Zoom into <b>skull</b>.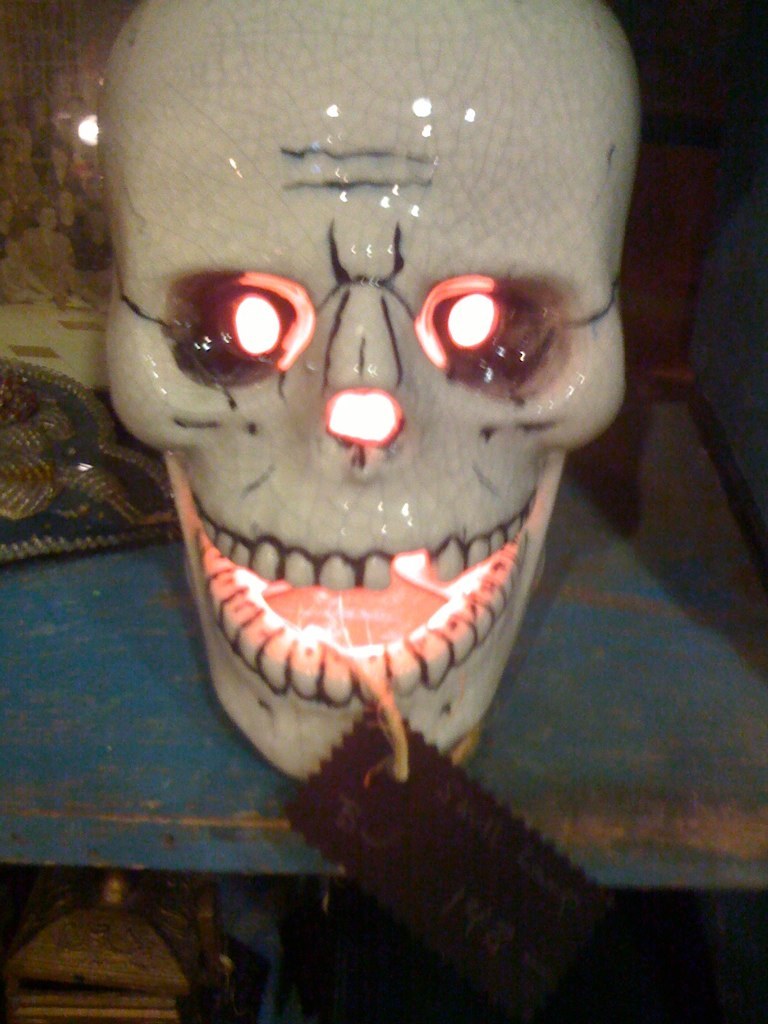
Zoom target: pyautogui.locateOnScreen(106, 0, 642, 780).
